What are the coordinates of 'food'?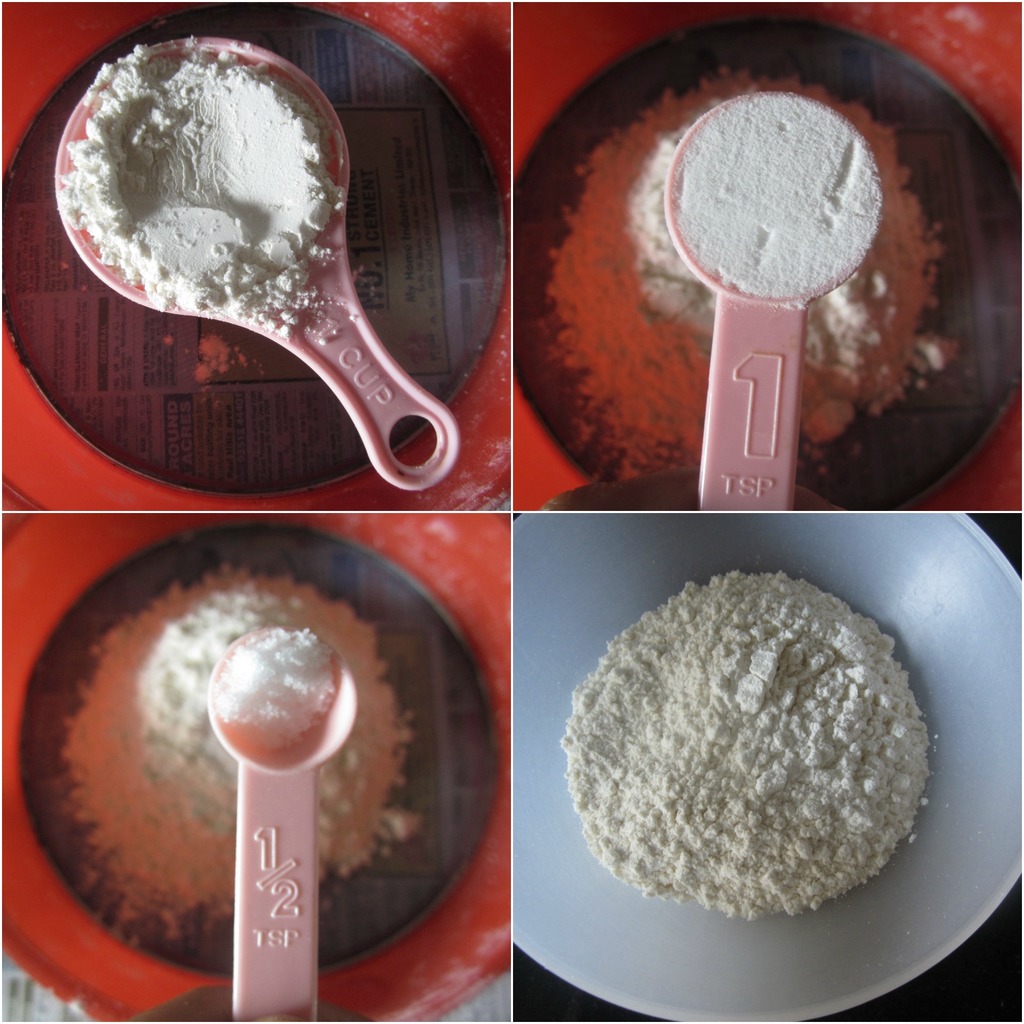
(56,573,422,931).
